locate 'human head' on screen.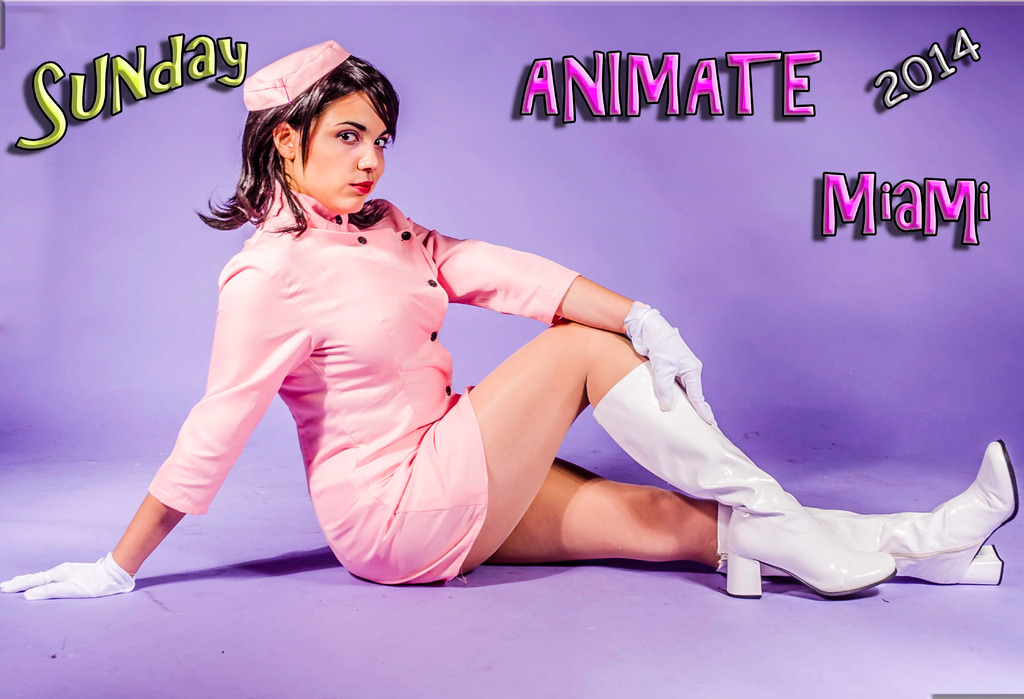
On screen at rect(237, 49, 399, 215).
